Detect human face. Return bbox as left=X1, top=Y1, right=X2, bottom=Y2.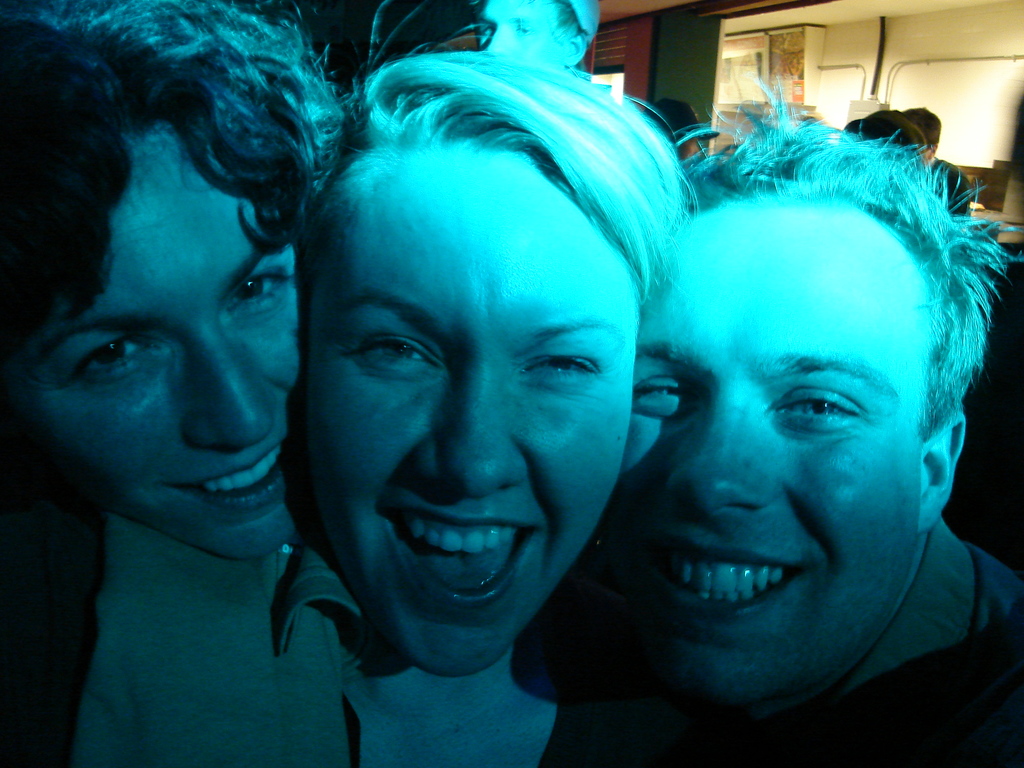
left=17, top=127, right=302, bottom=560.
